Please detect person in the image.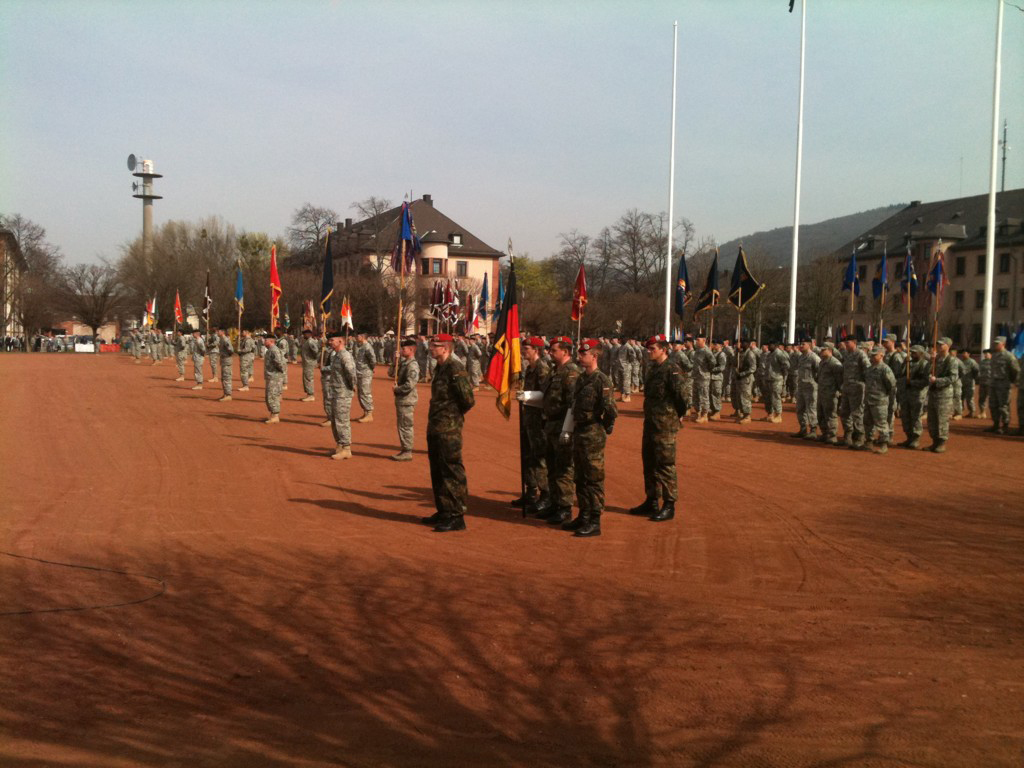
388,339,420,462.
